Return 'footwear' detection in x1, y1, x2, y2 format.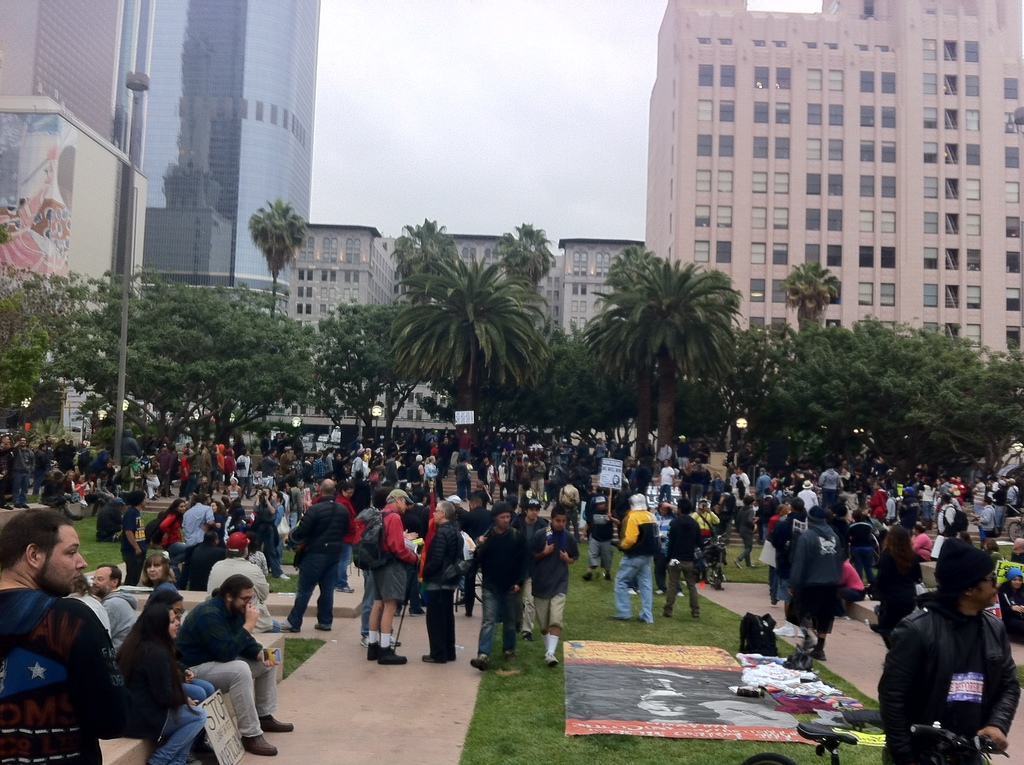
316, 622, 328, 631.
